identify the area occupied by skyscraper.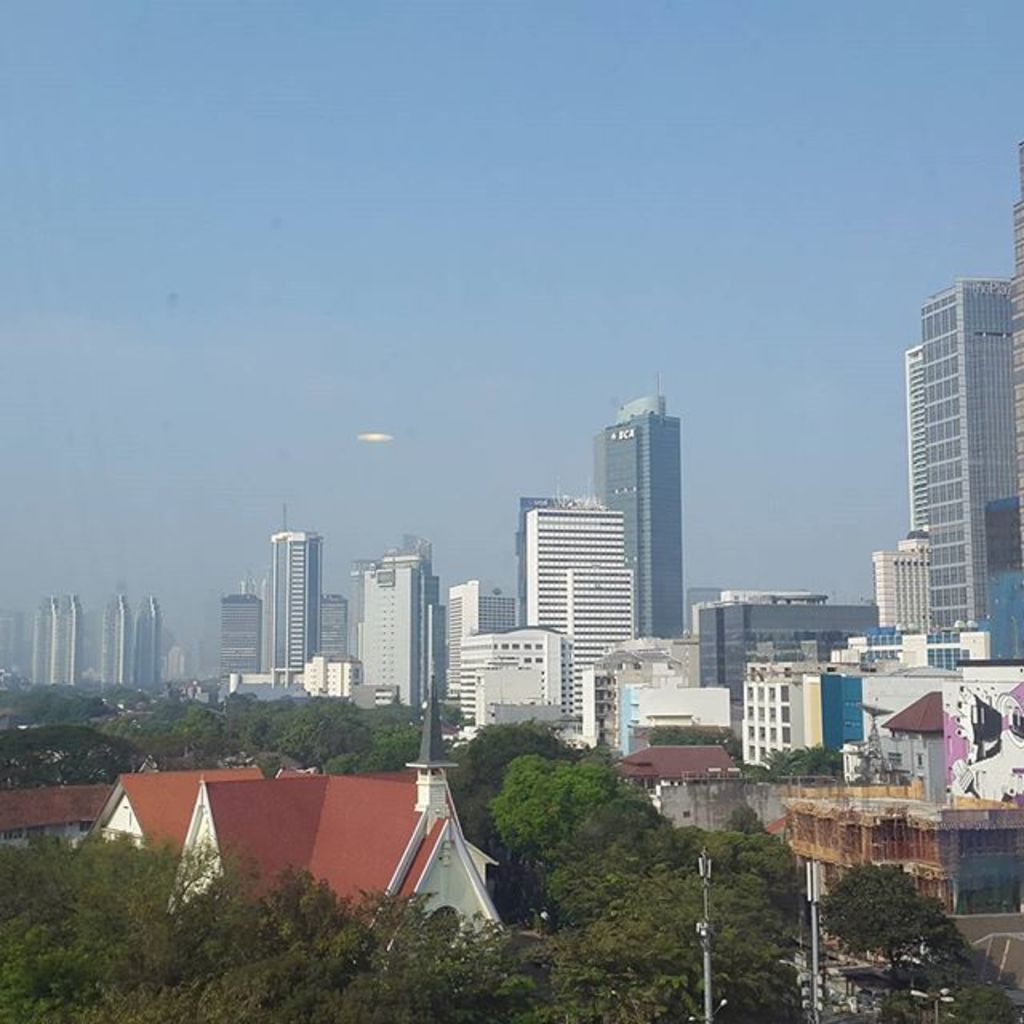
Area: rect(347, 538, 446, 712).
